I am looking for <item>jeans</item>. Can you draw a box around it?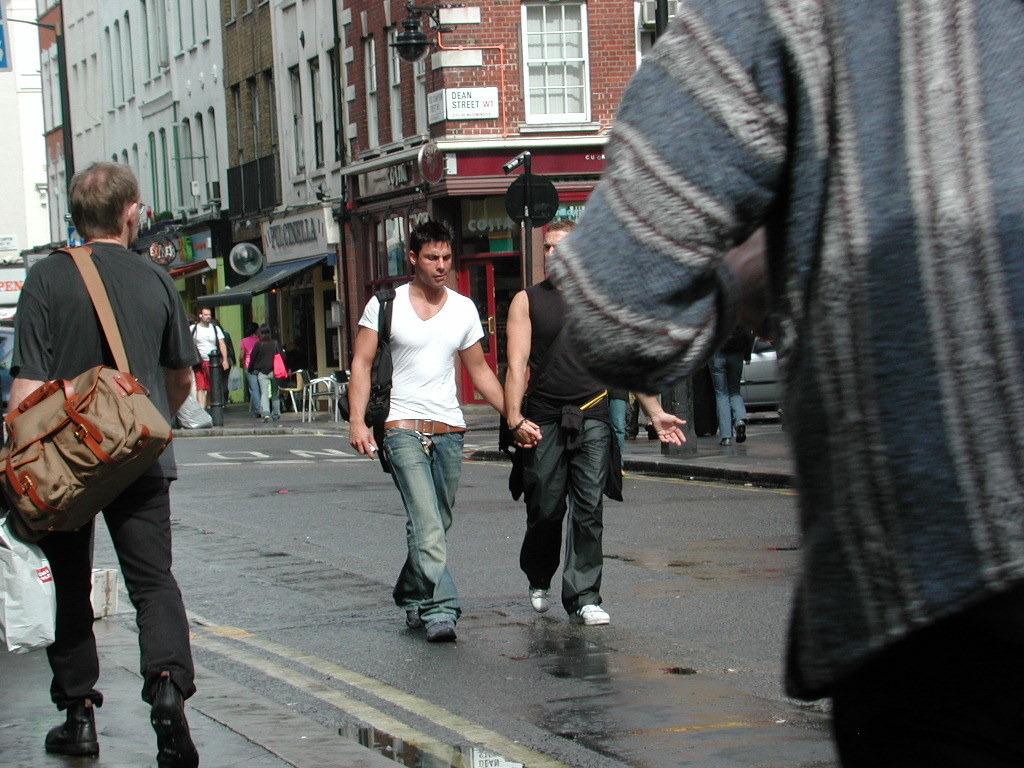
Sure, the bounding box is (517,416,607,605).
